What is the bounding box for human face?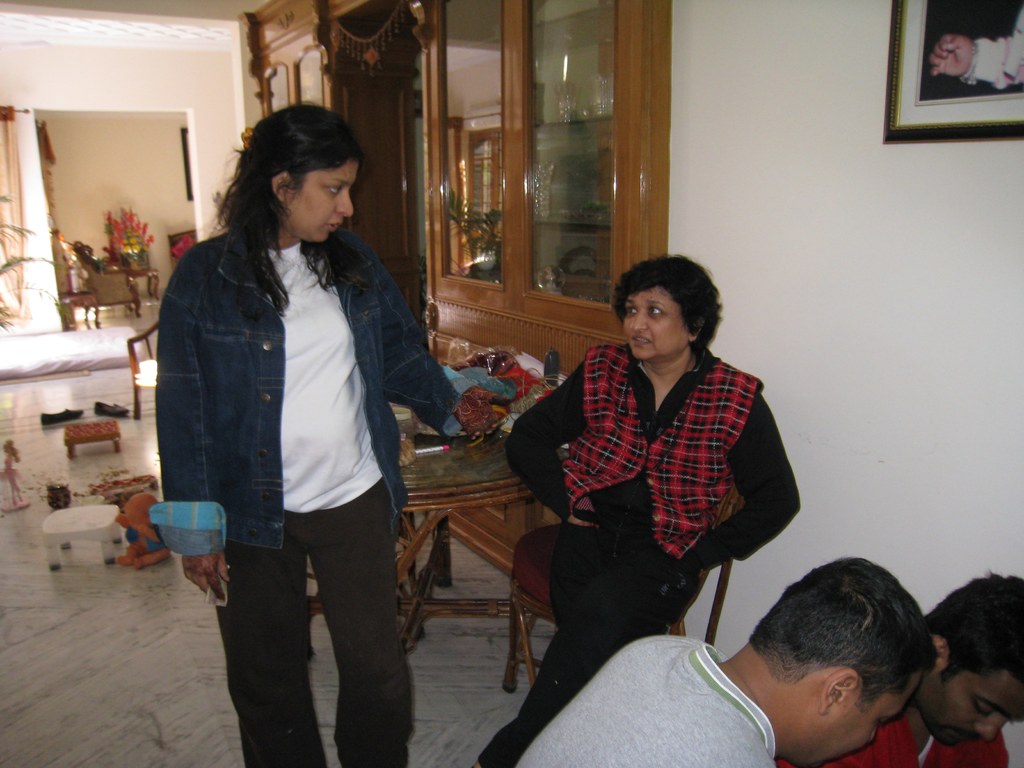
292,161,355,241.
